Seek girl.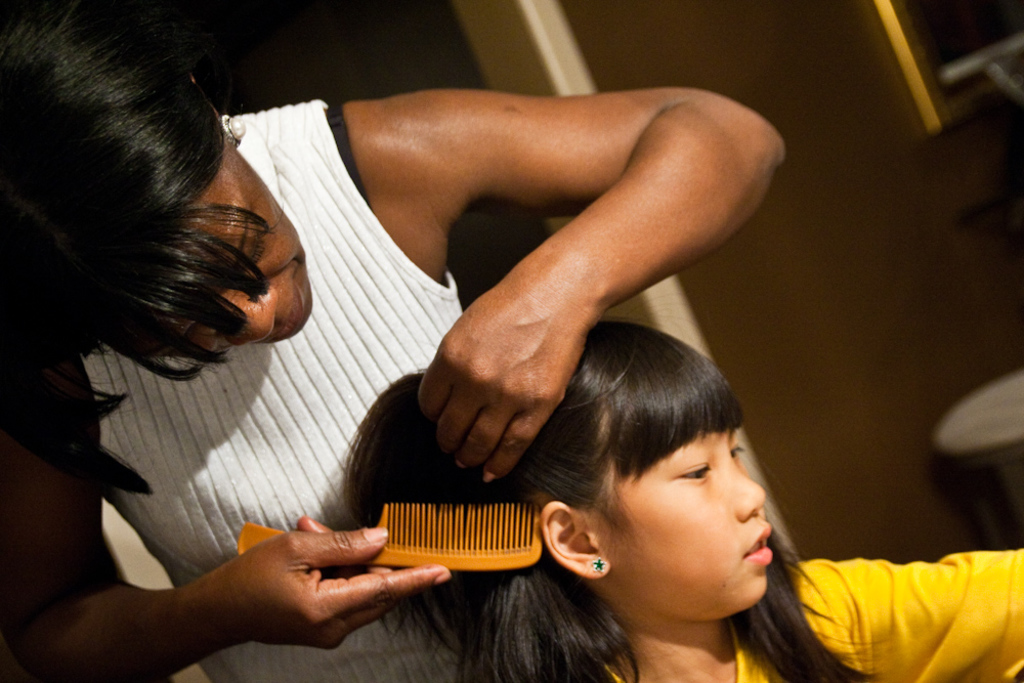
box=[349, 318, 1023, 679].
